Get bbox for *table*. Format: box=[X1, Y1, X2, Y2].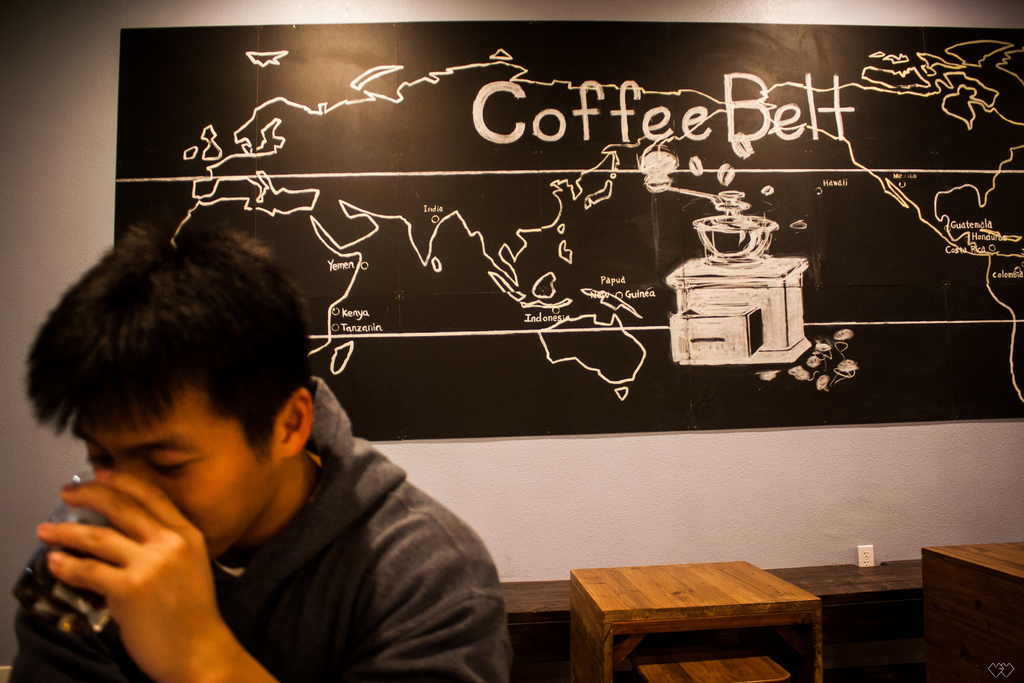
box=[506, 562, 927, 682].
